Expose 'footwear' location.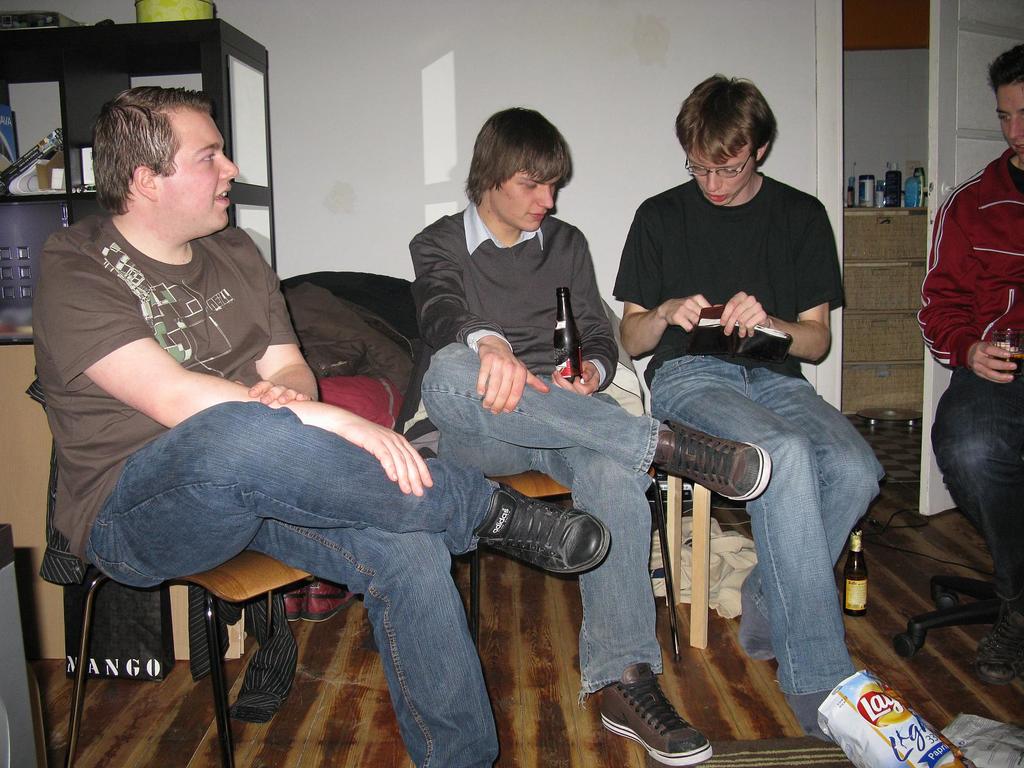
Exposed at l=476, t=484, r=611, b=574.
